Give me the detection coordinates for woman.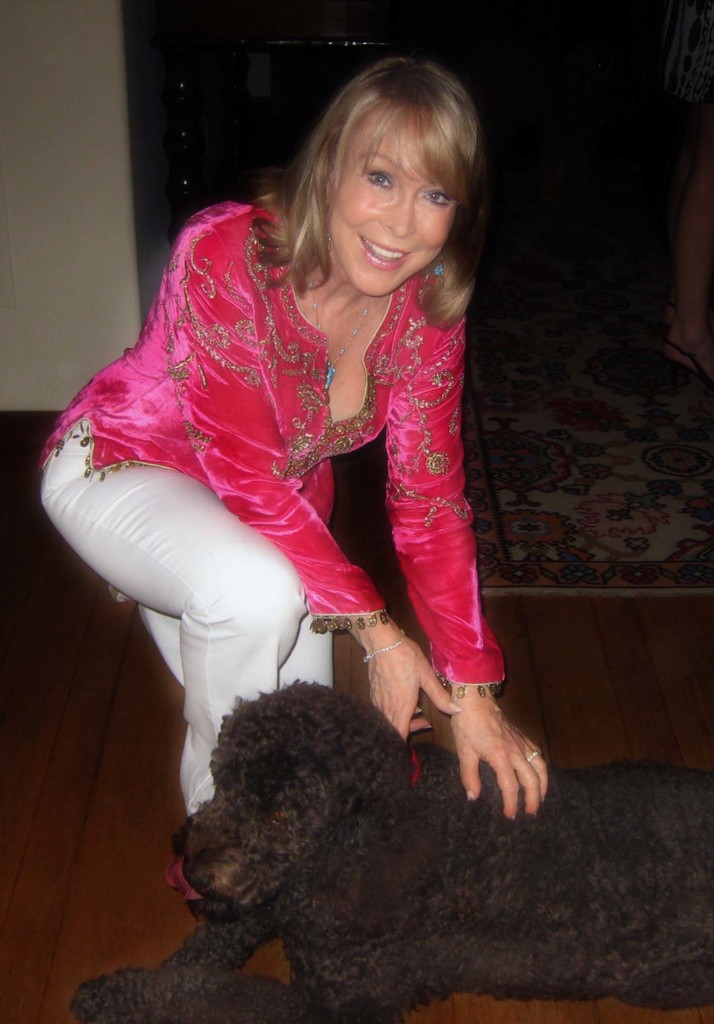
[41,59,543,940].
